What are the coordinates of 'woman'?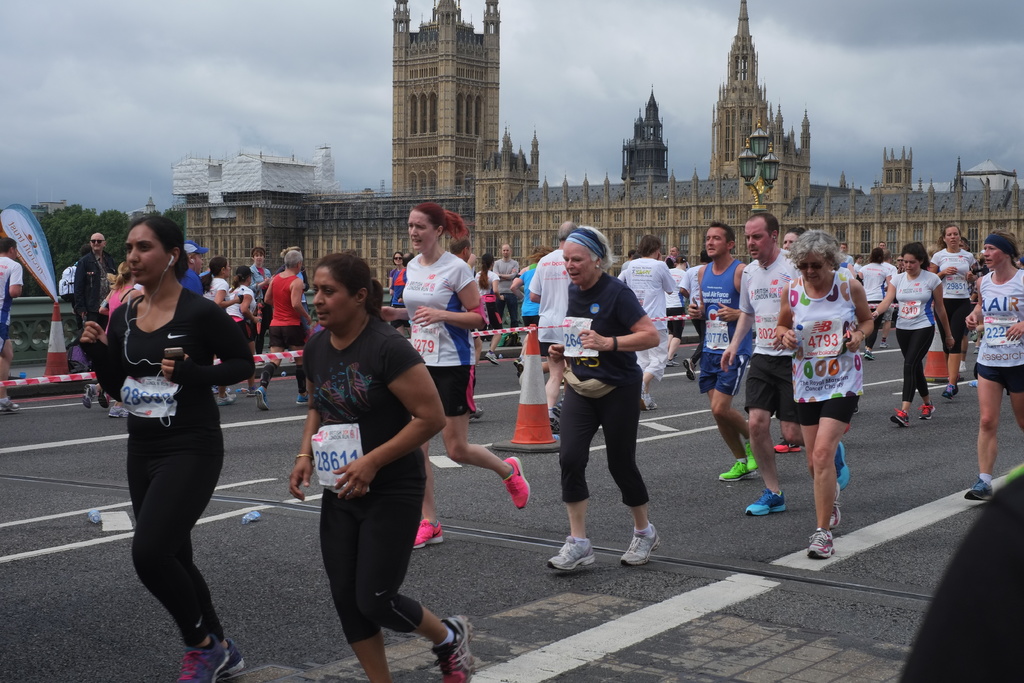
545:225:666:573.
